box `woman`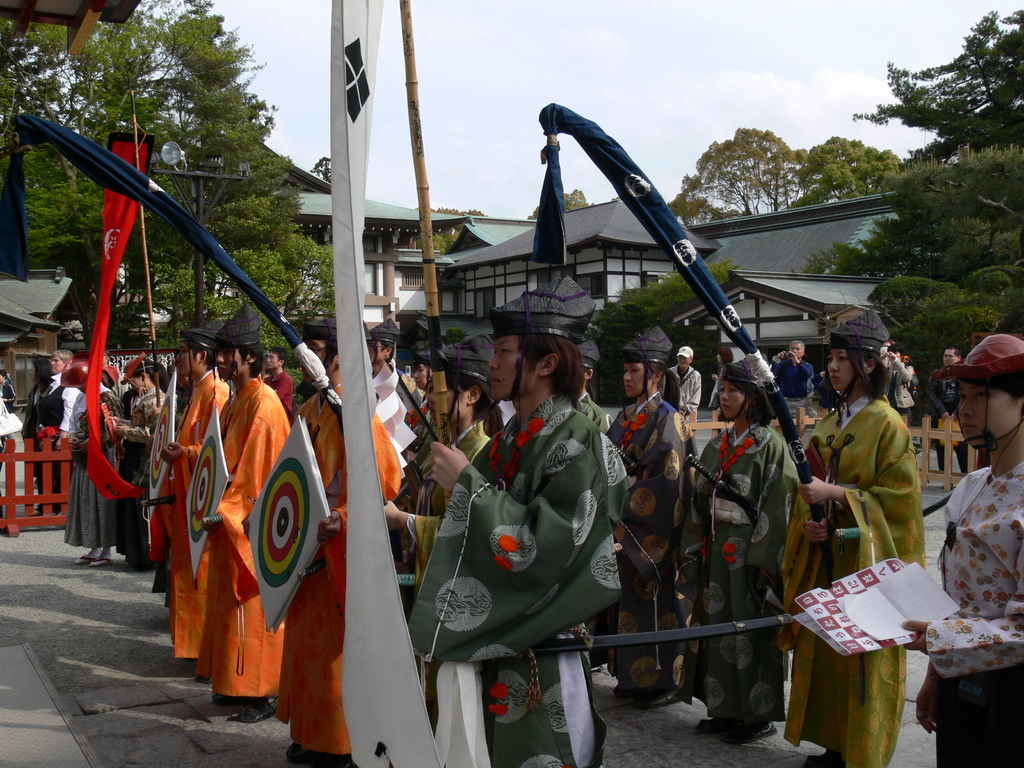
773,307,924,767
